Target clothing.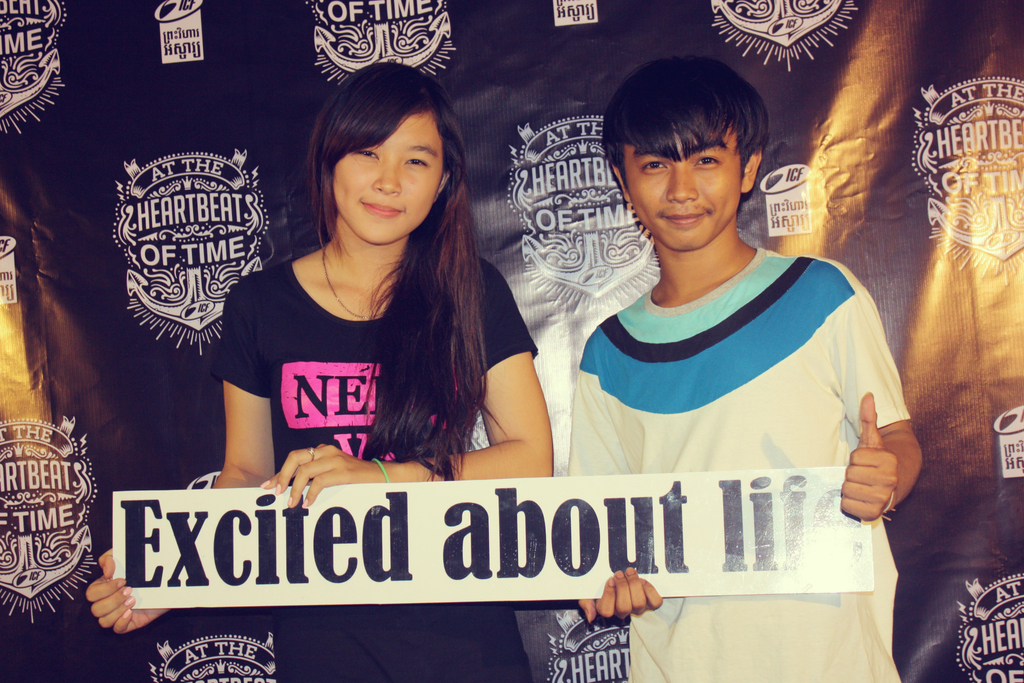
Target region: <box>218,263,540,682</box>.
